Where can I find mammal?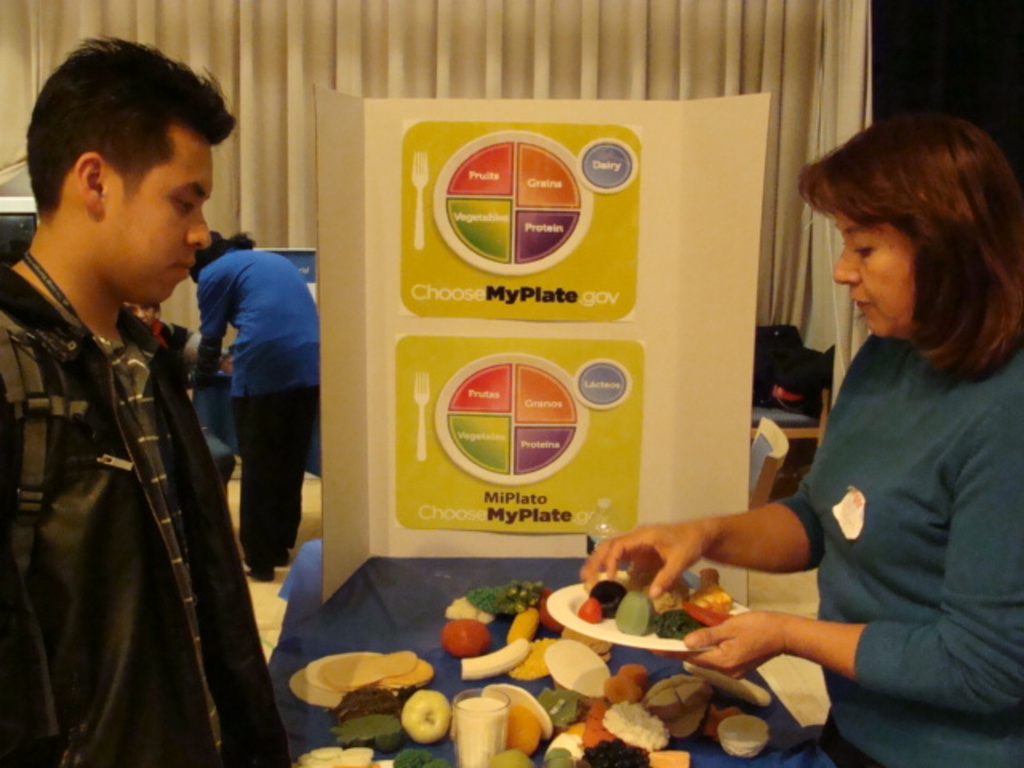
You can find it at left=187, top=229, right=326, bottom=584.
